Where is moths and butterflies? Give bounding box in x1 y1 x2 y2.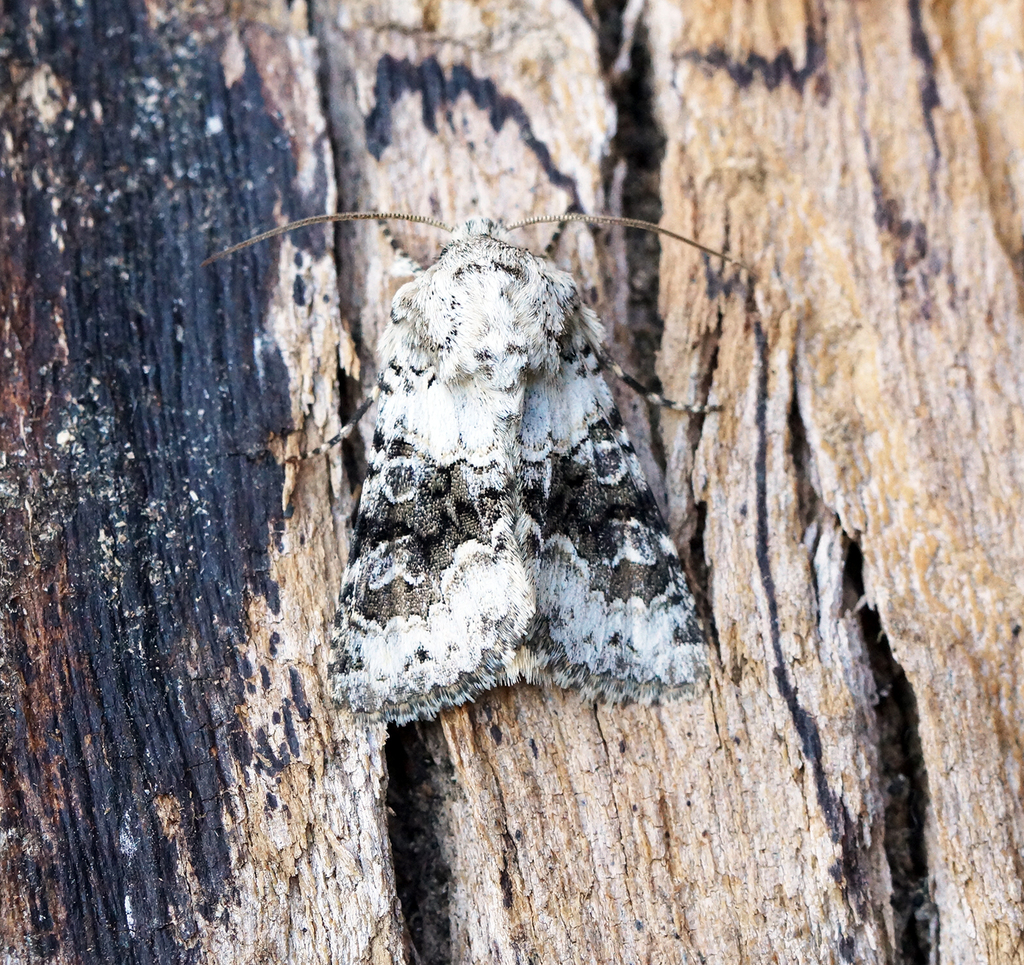
201 209 753 727.
